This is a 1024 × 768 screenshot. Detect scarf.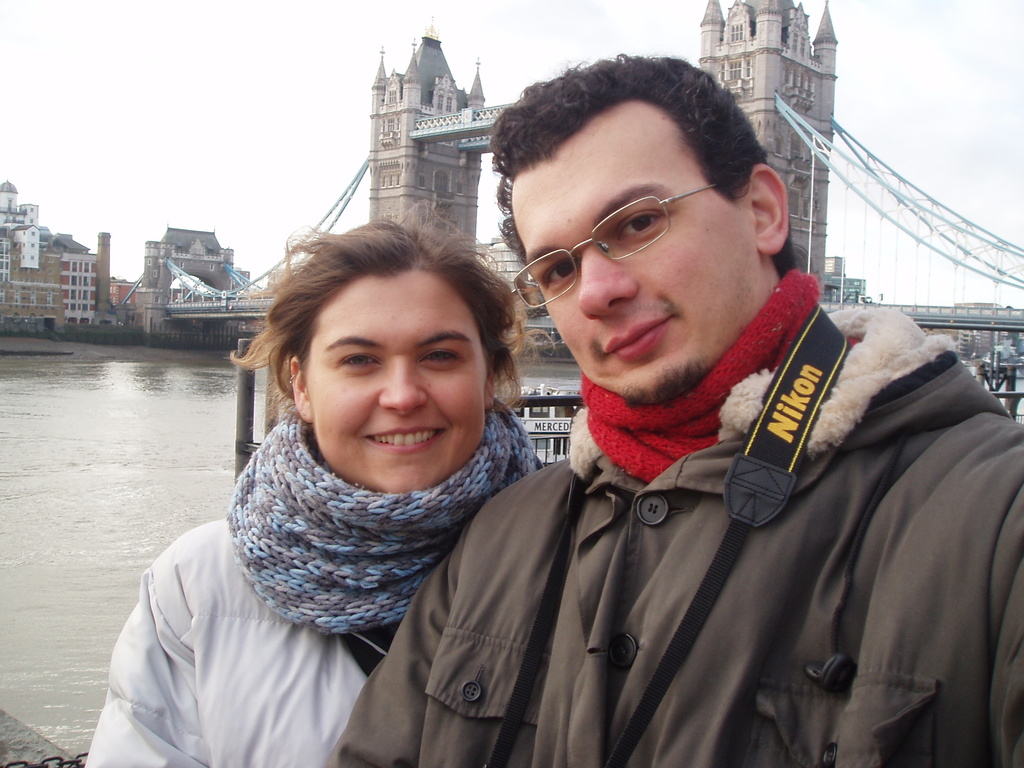
<box>231,397,545,636</box>.
